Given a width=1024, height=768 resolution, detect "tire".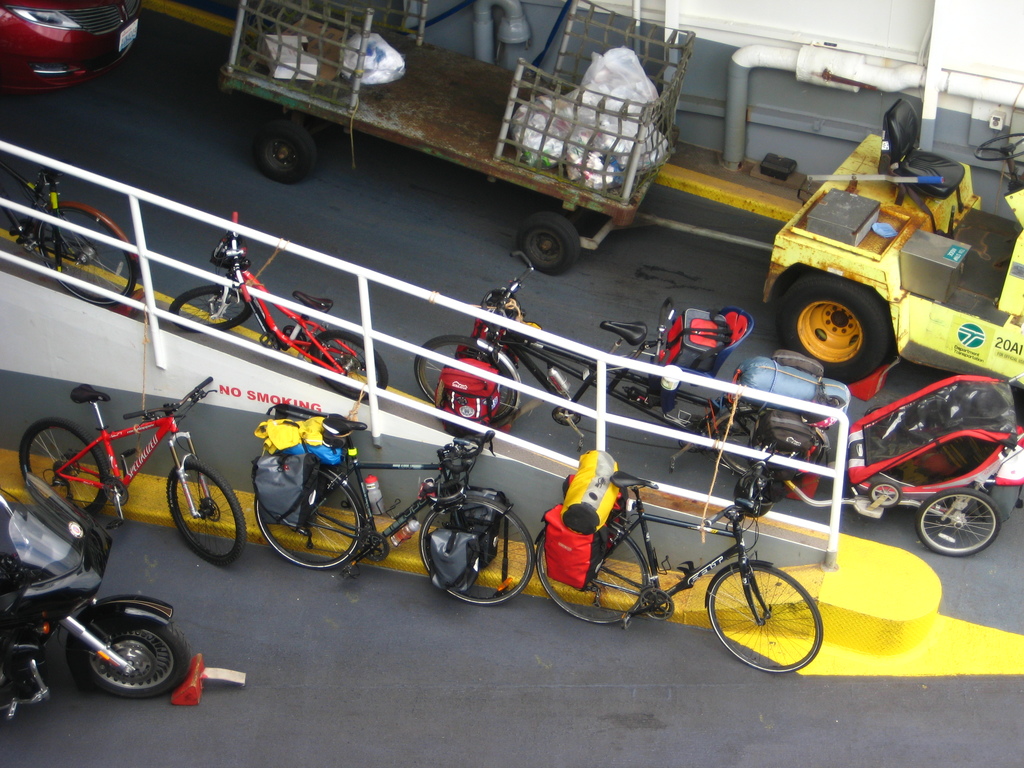
167/284/257/333.
